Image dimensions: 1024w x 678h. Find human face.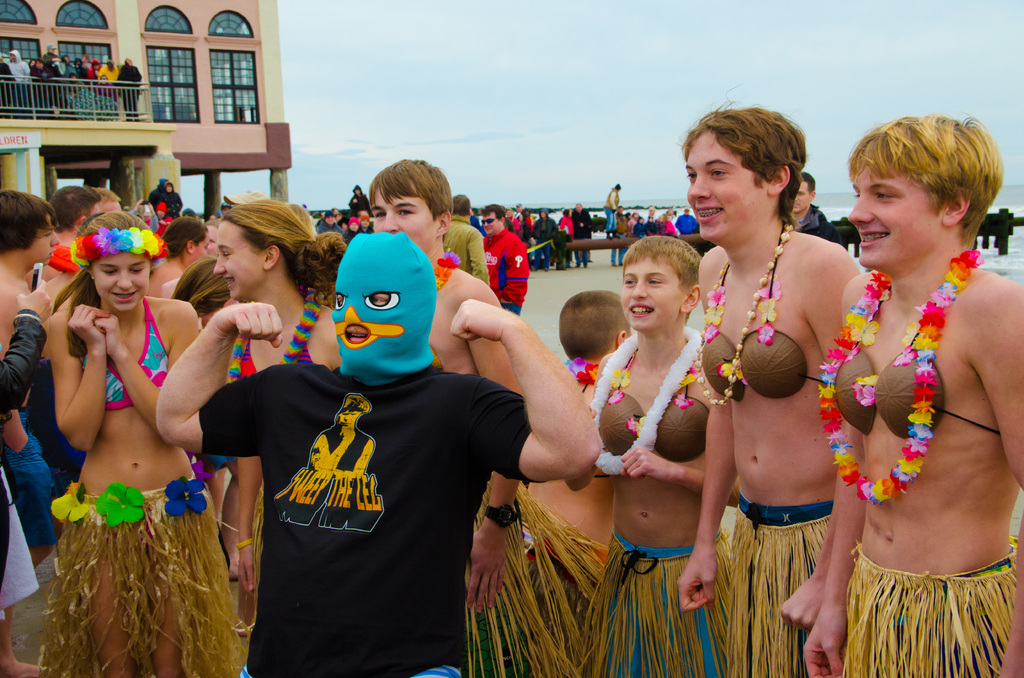
x1=482, y1=212, x2=500, y2=236.
